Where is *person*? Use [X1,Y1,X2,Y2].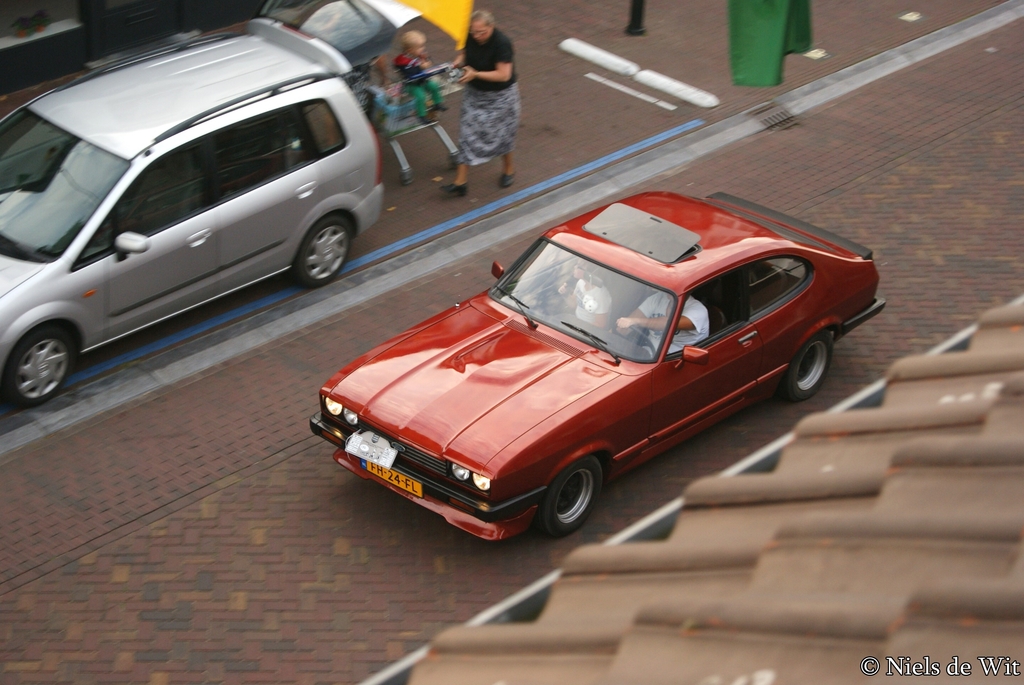
[549,265,612,326].
